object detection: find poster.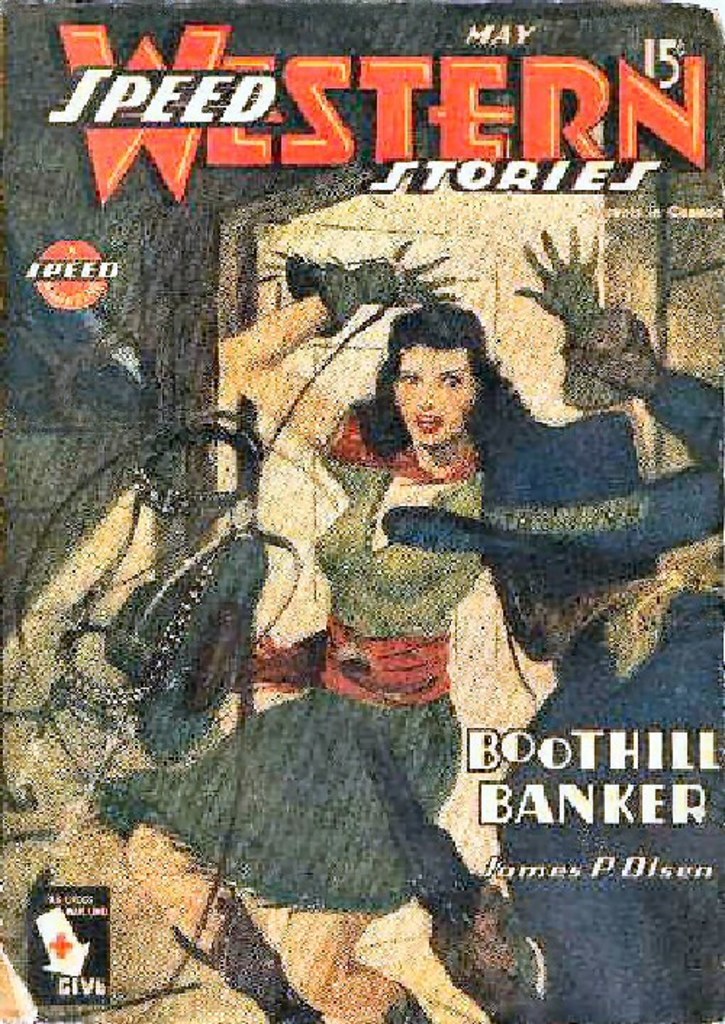
x1=0 y1=0 x2=724 y2=1023.
